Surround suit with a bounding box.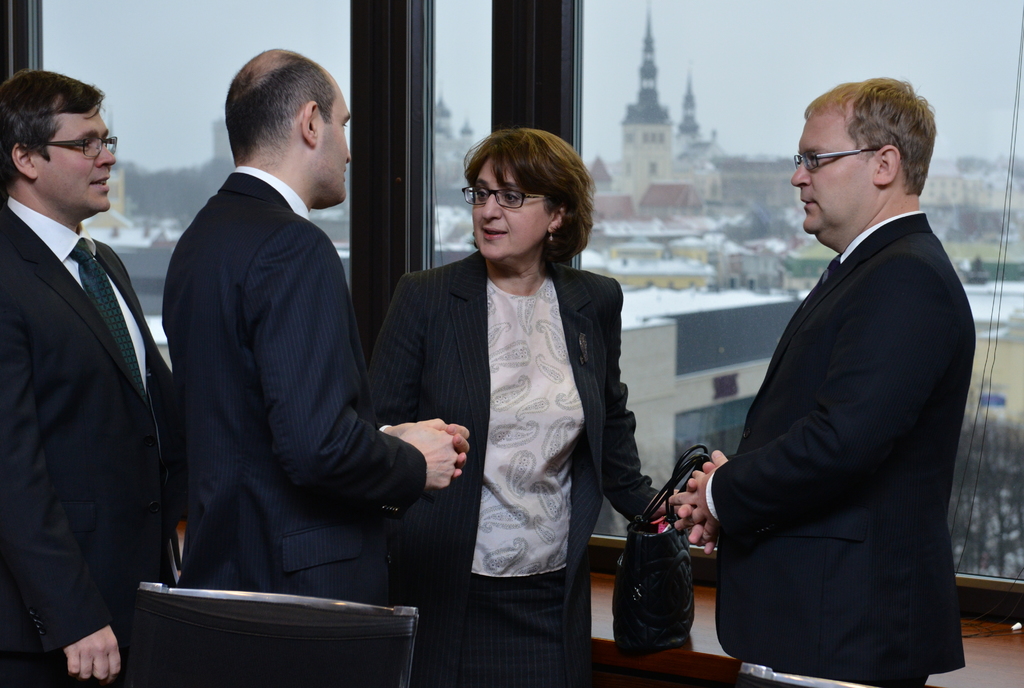
rect(157, 160, 428, 606).
